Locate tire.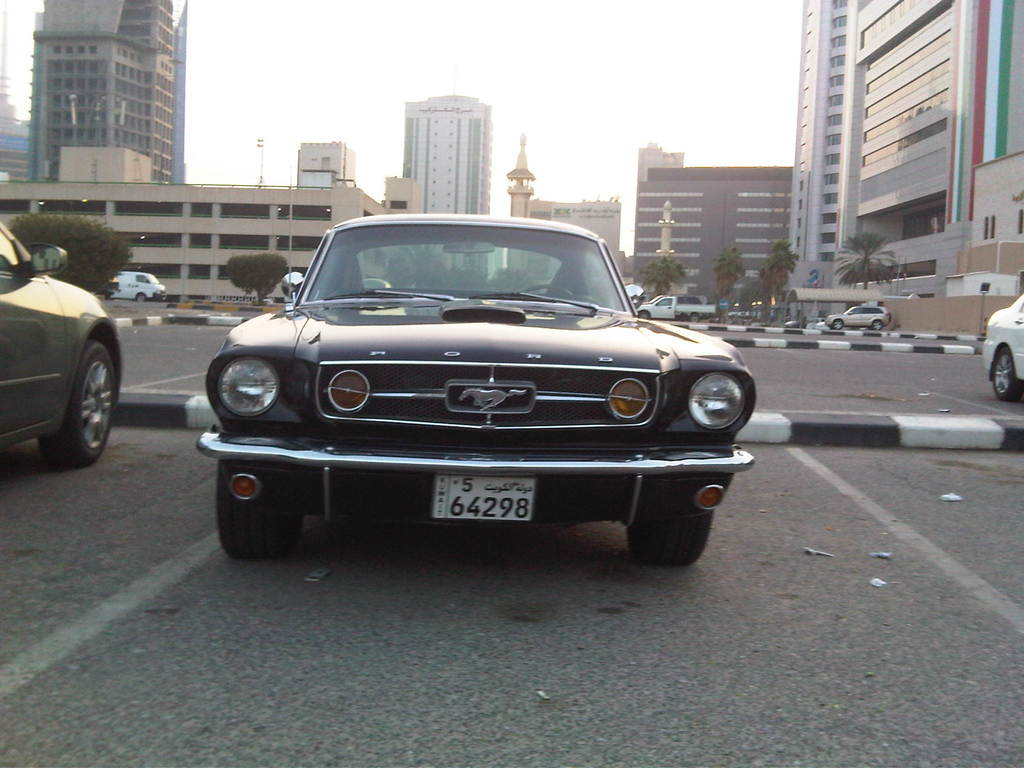
Bounding box: <bbox>835, 319, 844, 332</bbox>.
